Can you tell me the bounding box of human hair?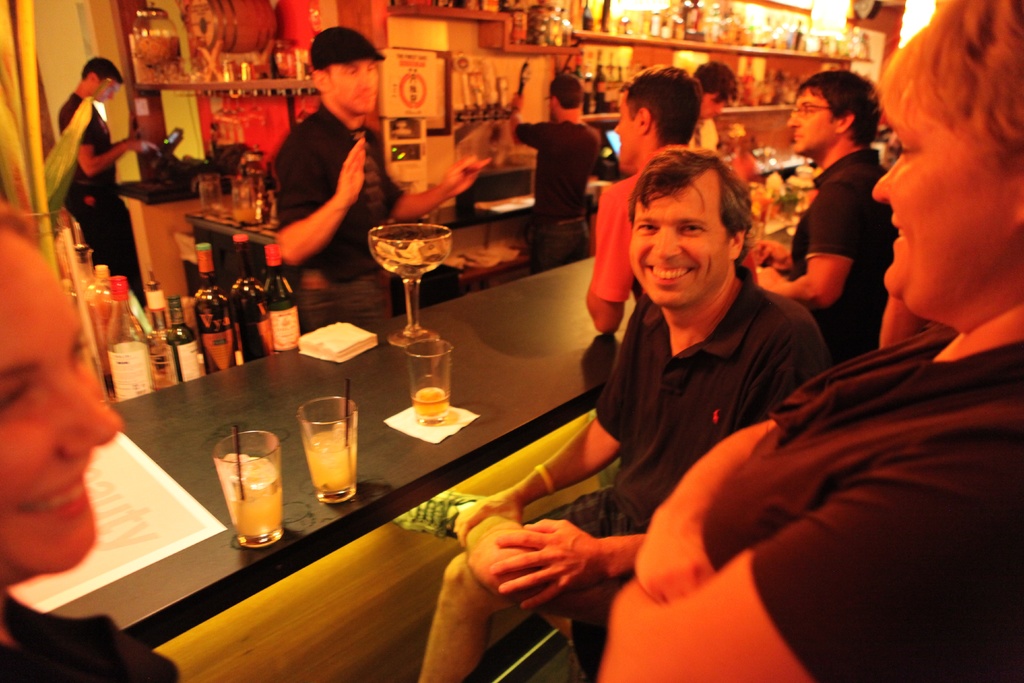
(323,65,333,82).
